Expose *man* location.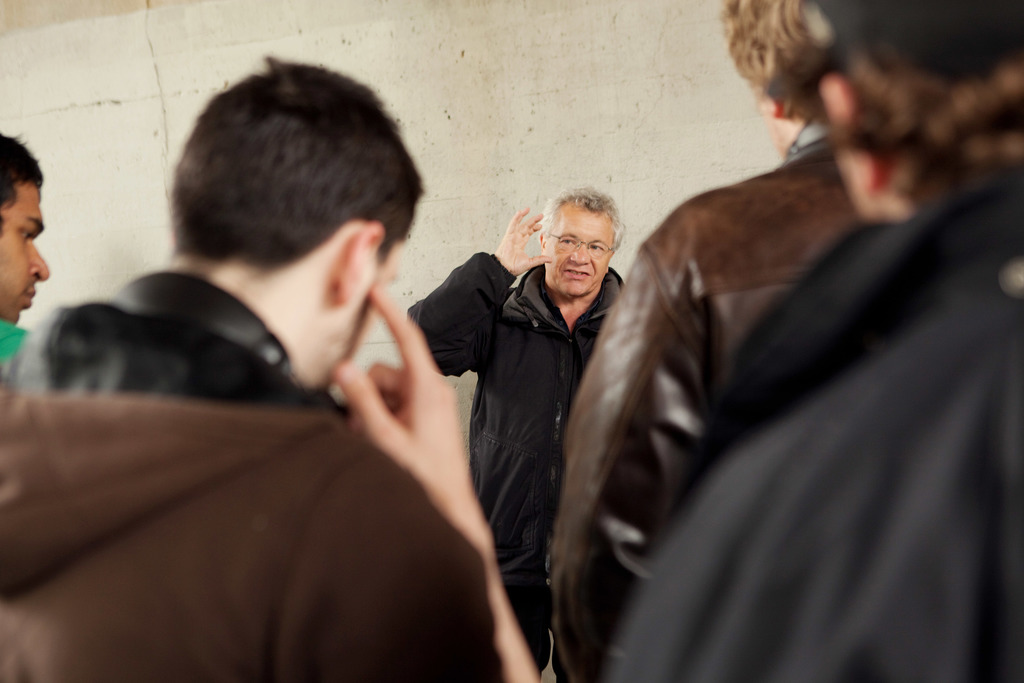
Exposed at locate(602, 0, 1023, 682).
